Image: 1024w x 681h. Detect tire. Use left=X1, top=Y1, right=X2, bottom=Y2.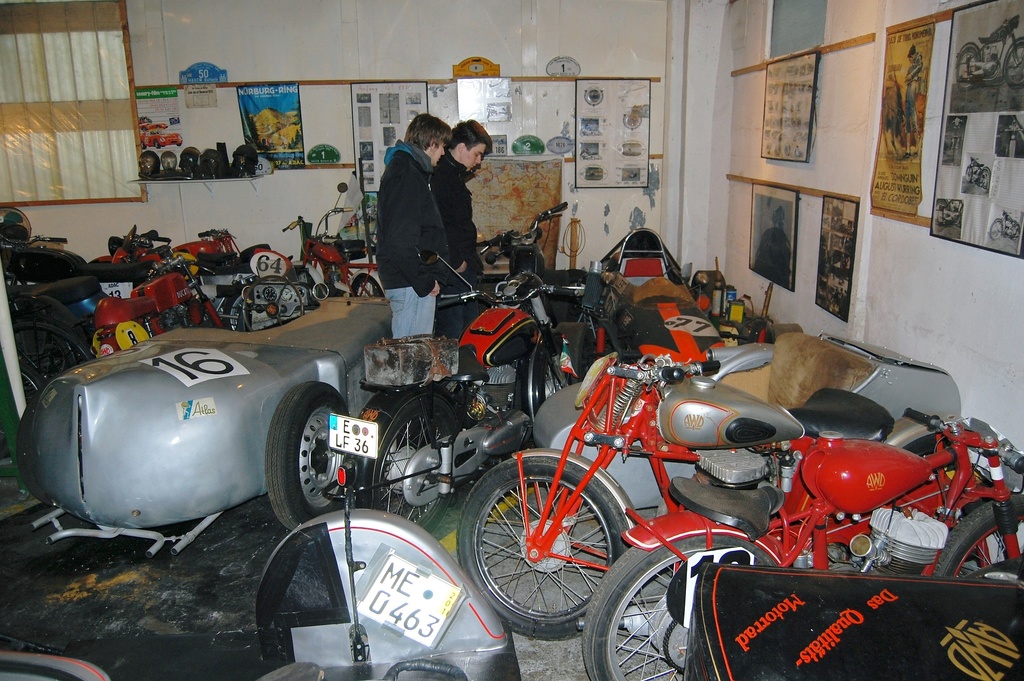
left=938, top=495, right=1023, bottom=585.
